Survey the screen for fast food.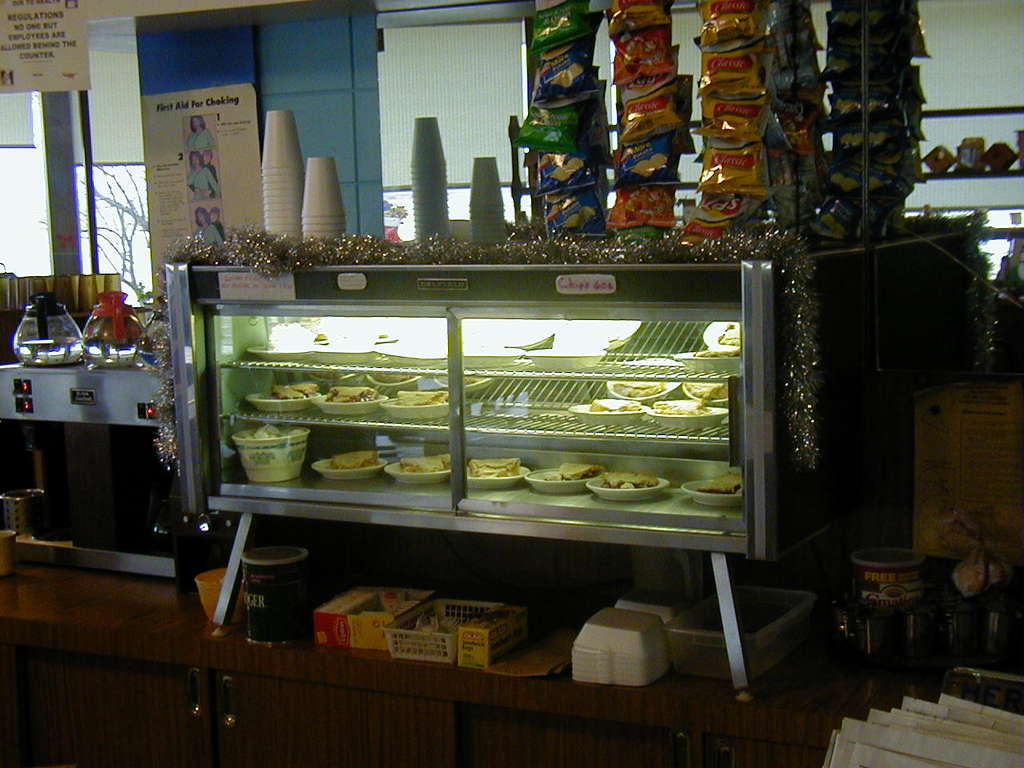
Survey found: 330/386/374/402.
